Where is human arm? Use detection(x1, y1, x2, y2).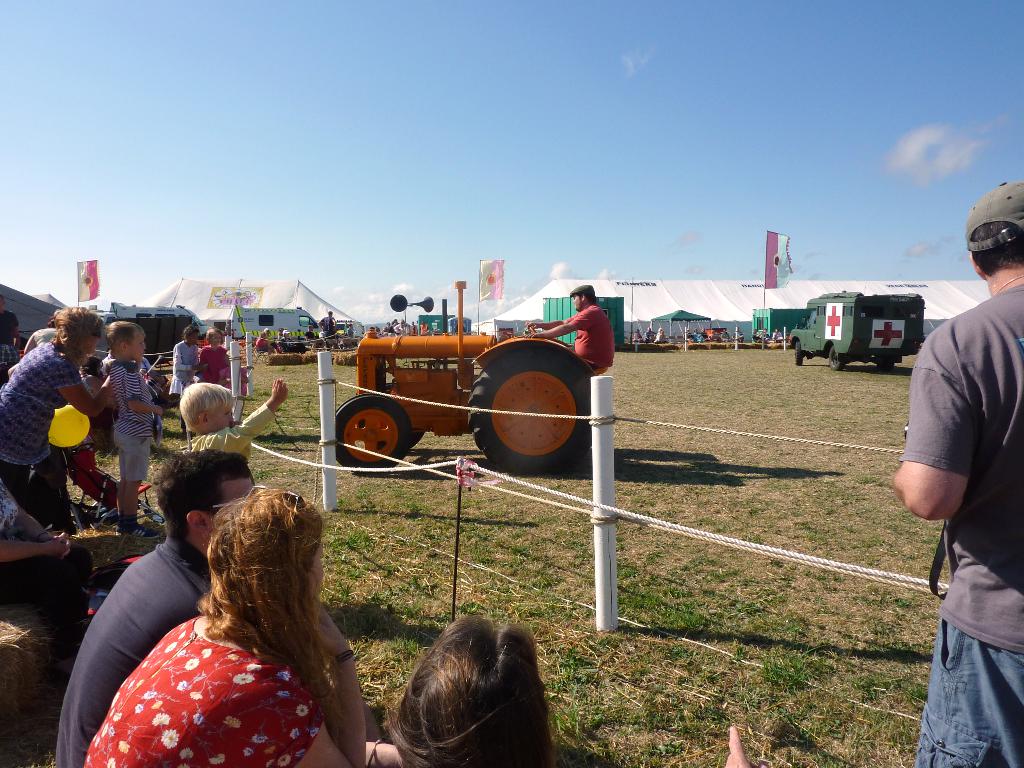
detection(889, 362, 967, 514).
